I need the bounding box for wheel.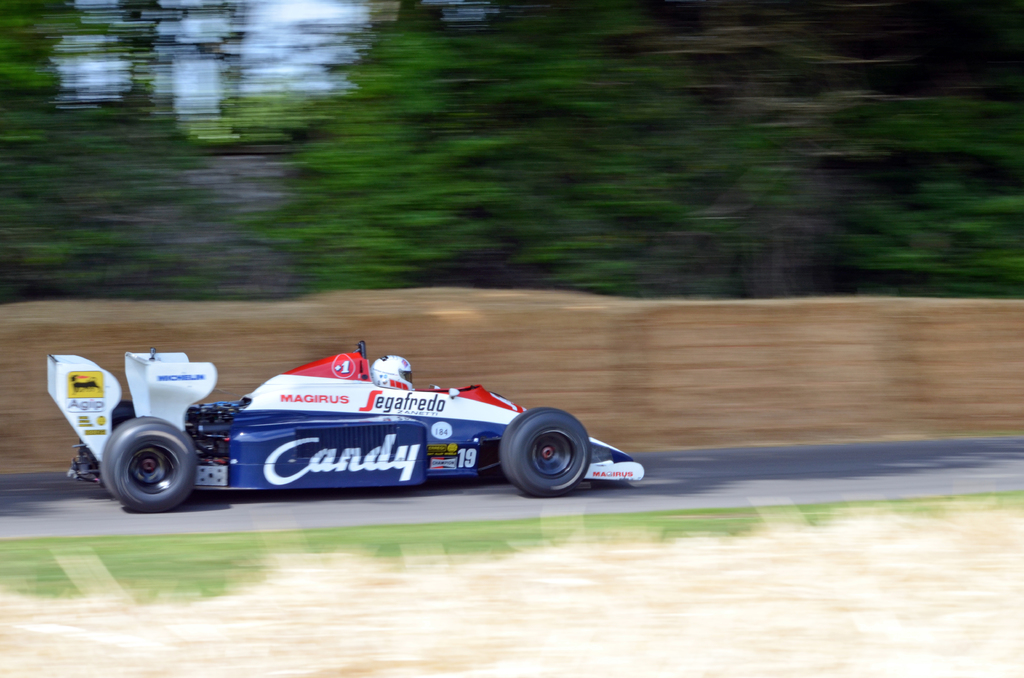
Here it is: [100, 415, 197, 515].
